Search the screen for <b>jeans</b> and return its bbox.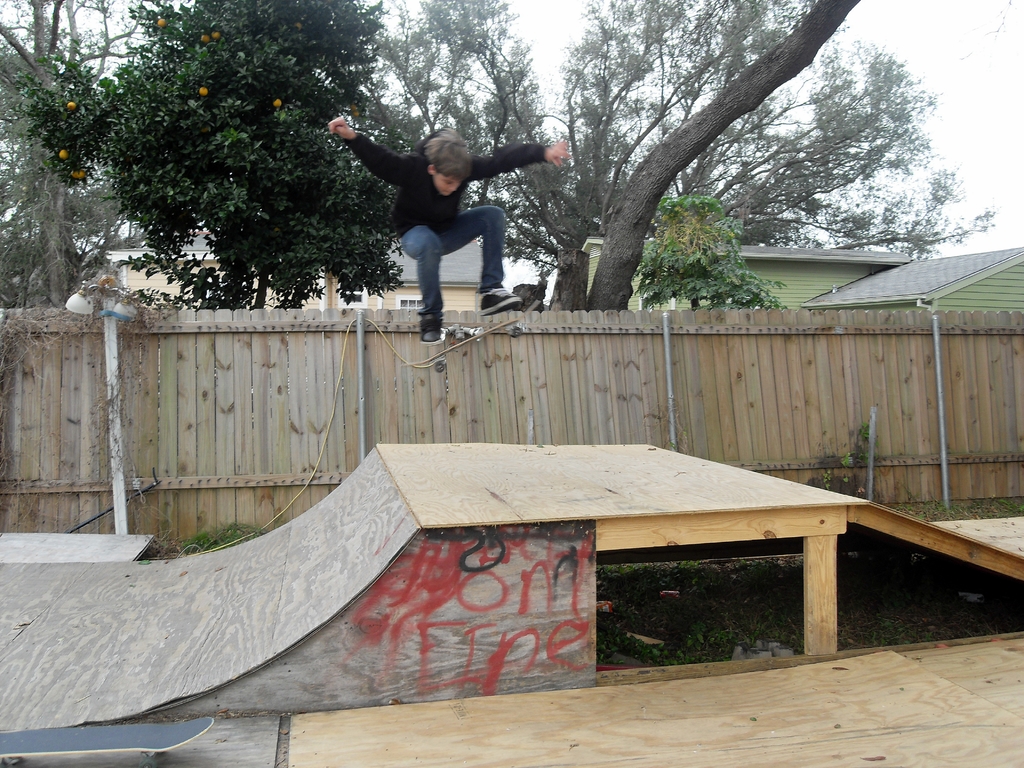
Found: {"x1": 401, "y1": 204, "x2": 504, "y2": 315}.
